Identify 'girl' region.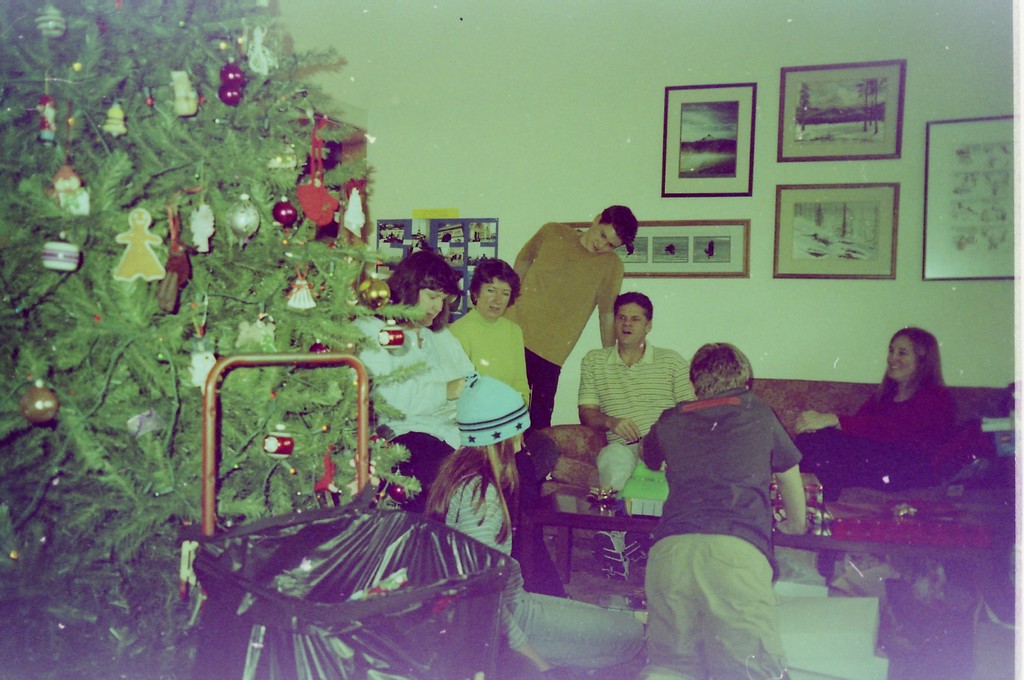
Region: crop(799, 324, 989, 471).
